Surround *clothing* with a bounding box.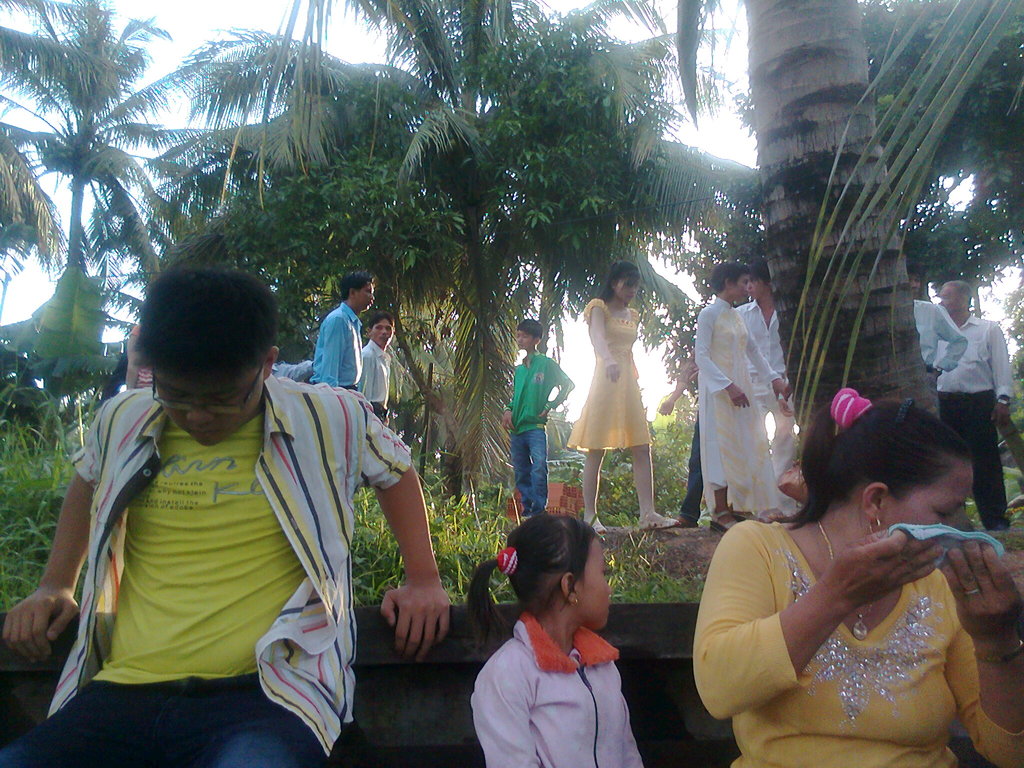
<box>694,295,776,516</box>.
